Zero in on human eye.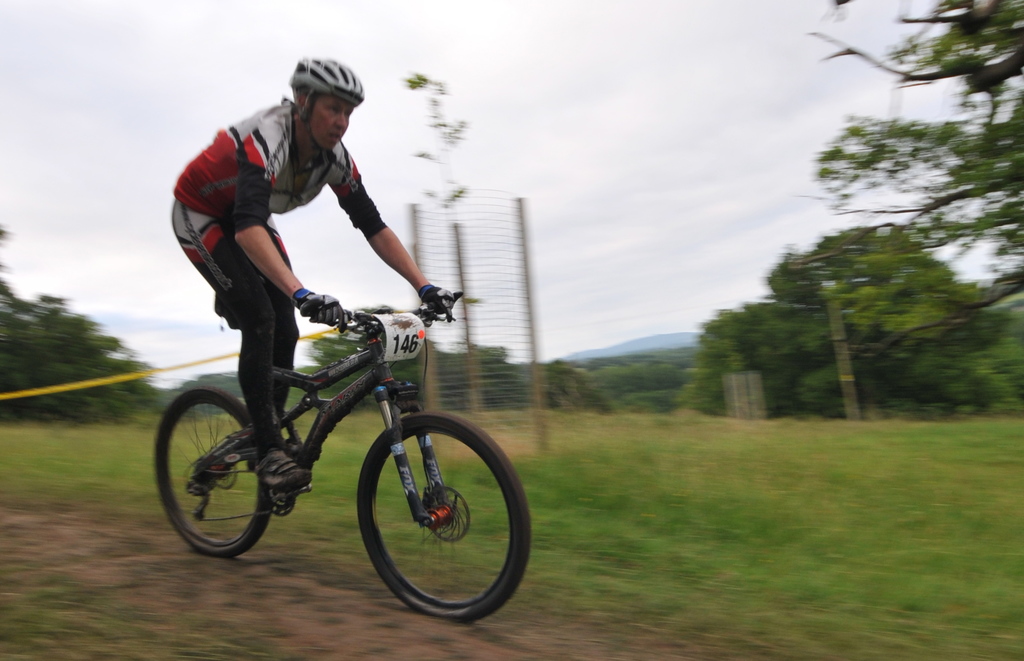
Zeroed in: {"left": 328, "top": 101, "right": 340, "bottom": 111}.
